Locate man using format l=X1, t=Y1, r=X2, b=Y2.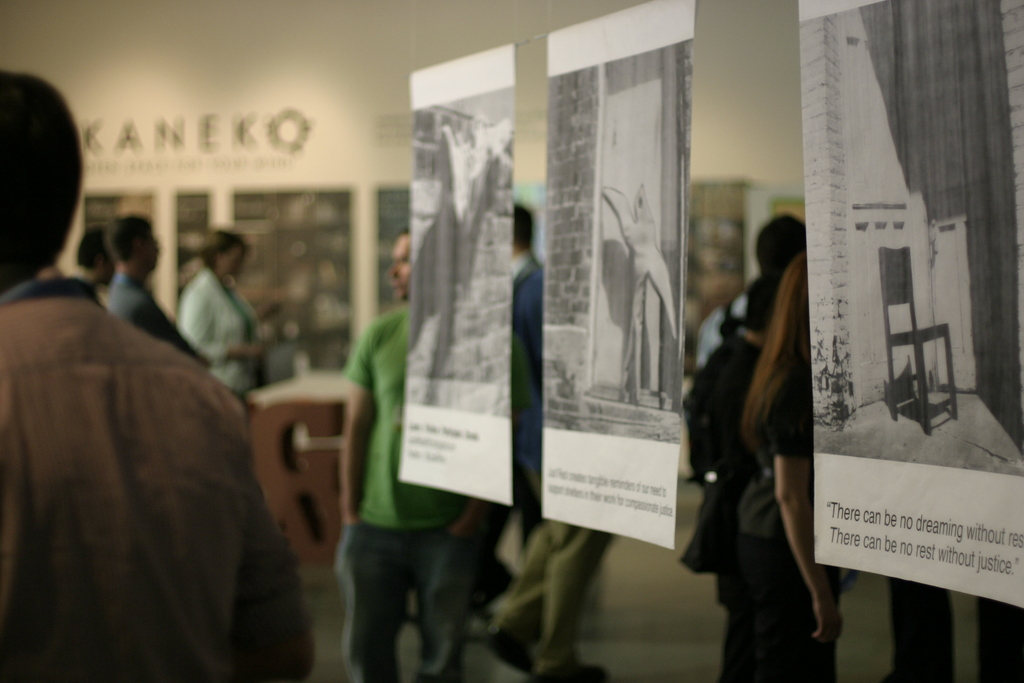
l=338, t=220, r=534, b=682.
